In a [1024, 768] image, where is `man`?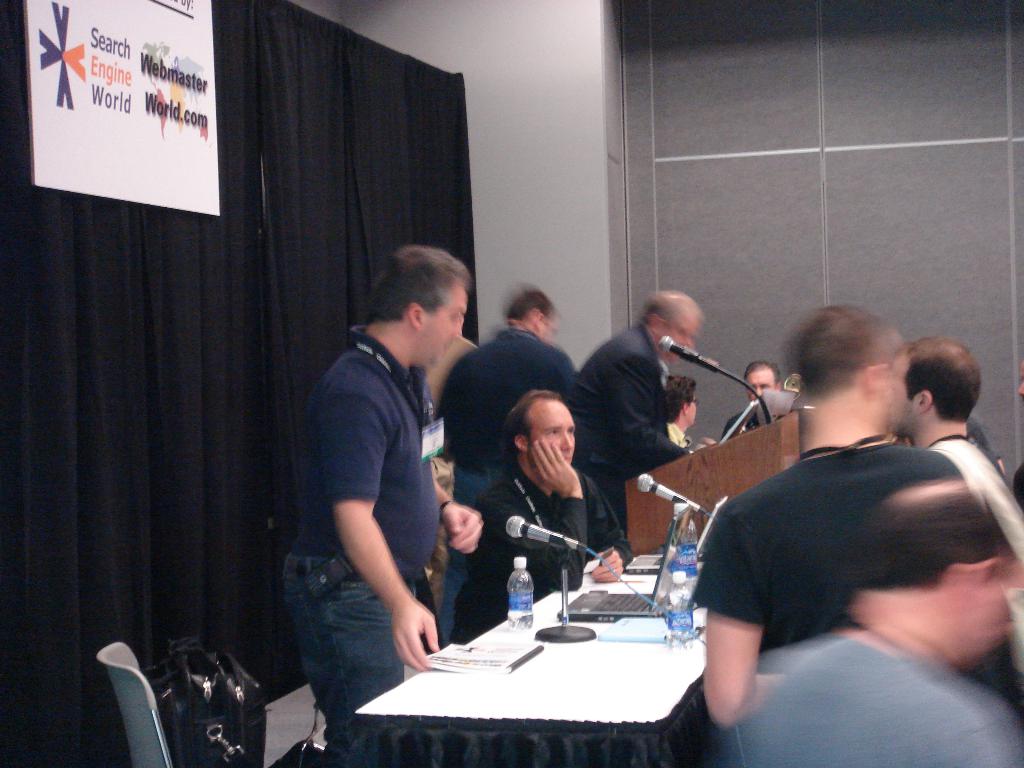
(717,362,786,442).
